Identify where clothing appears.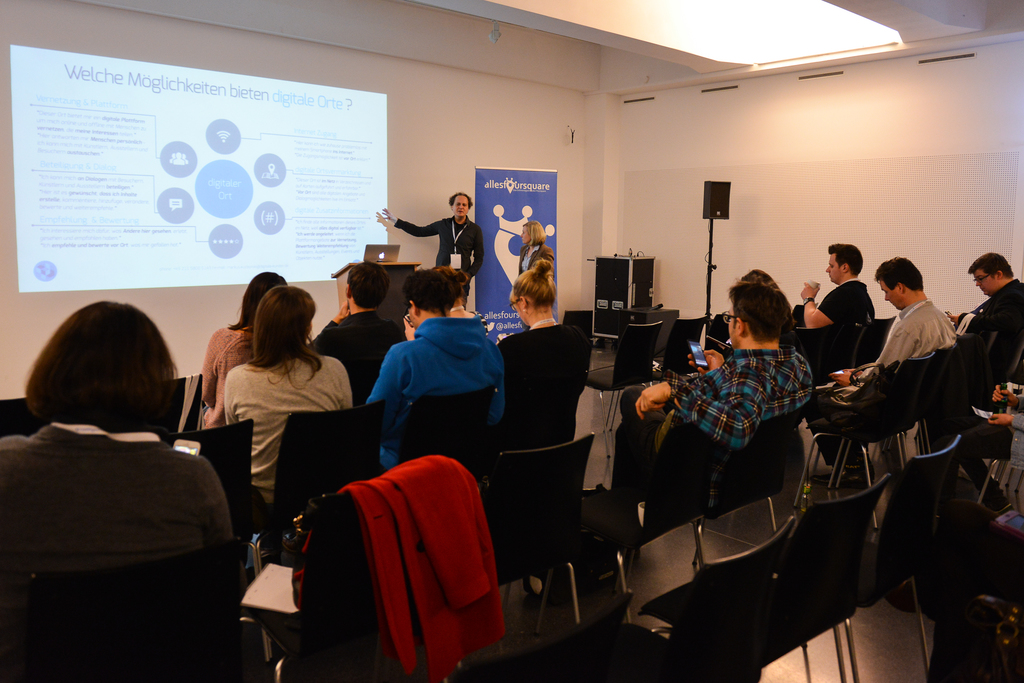
Appears at {"left": 0, "top": 415, "right": 225, "bottom": 682}.
